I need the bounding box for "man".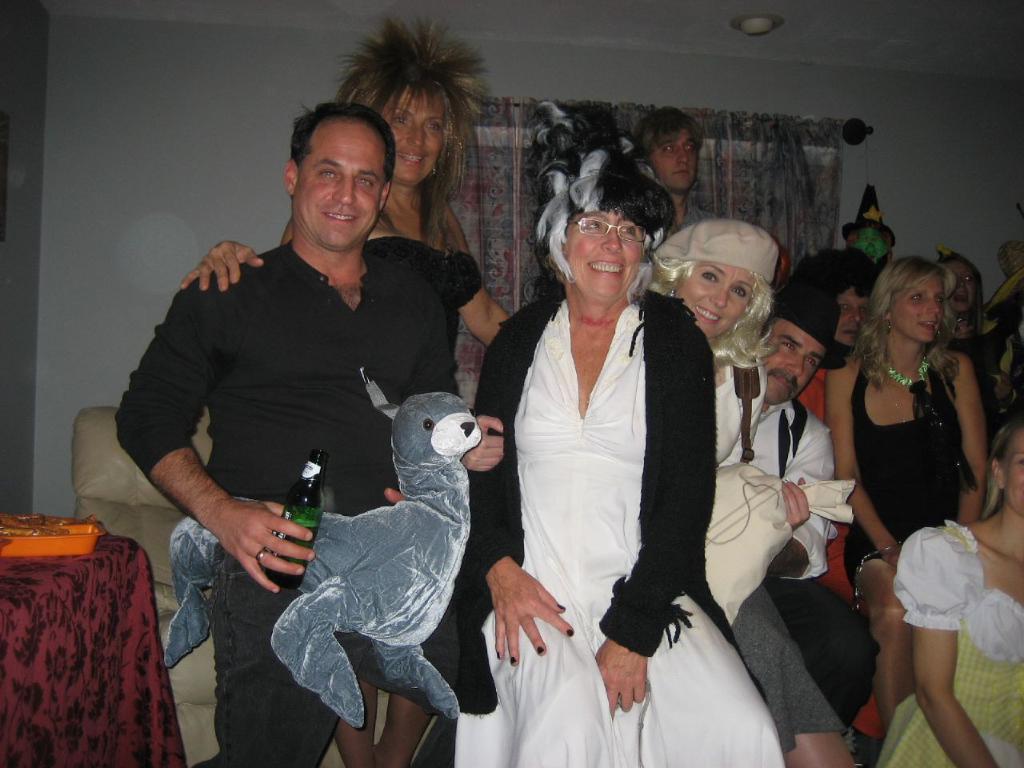
Here it is: [713,277,882,726].
